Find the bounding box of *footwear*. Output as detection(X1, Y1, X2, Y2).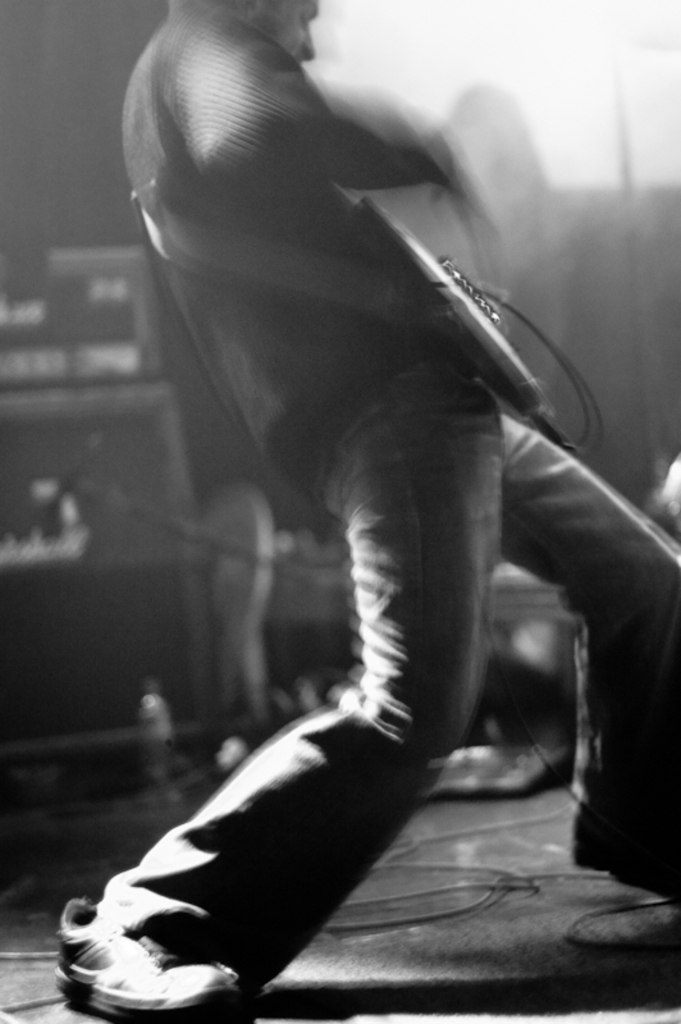
detection(56, 897, 244, 1023).
